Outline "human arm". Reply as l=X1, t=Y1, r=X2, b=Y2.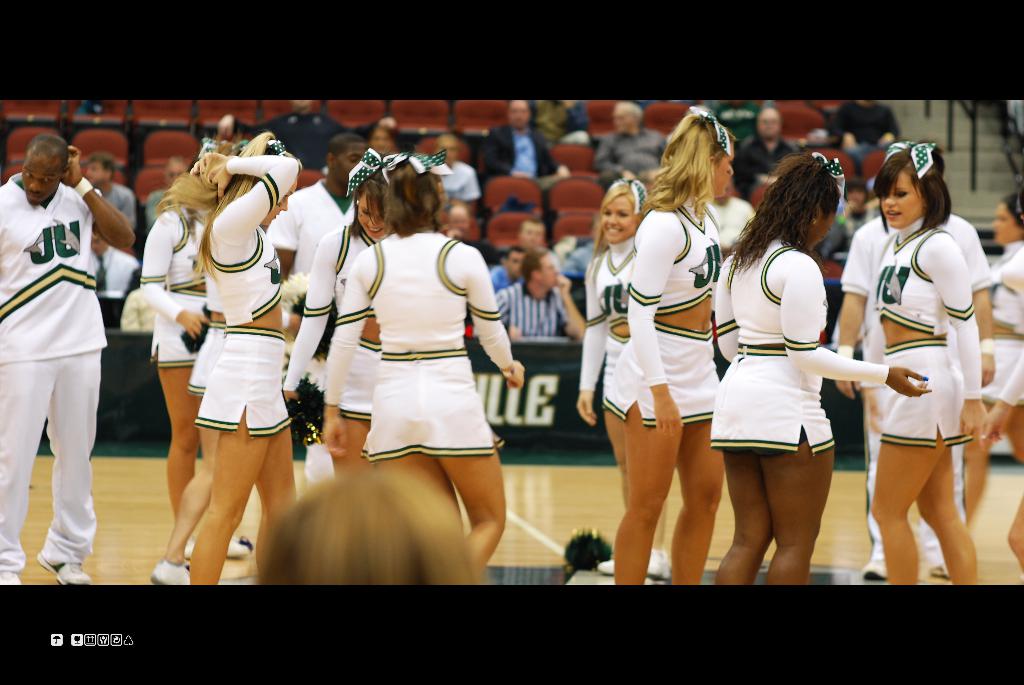
l=947, t=221, r=999, b=382.
